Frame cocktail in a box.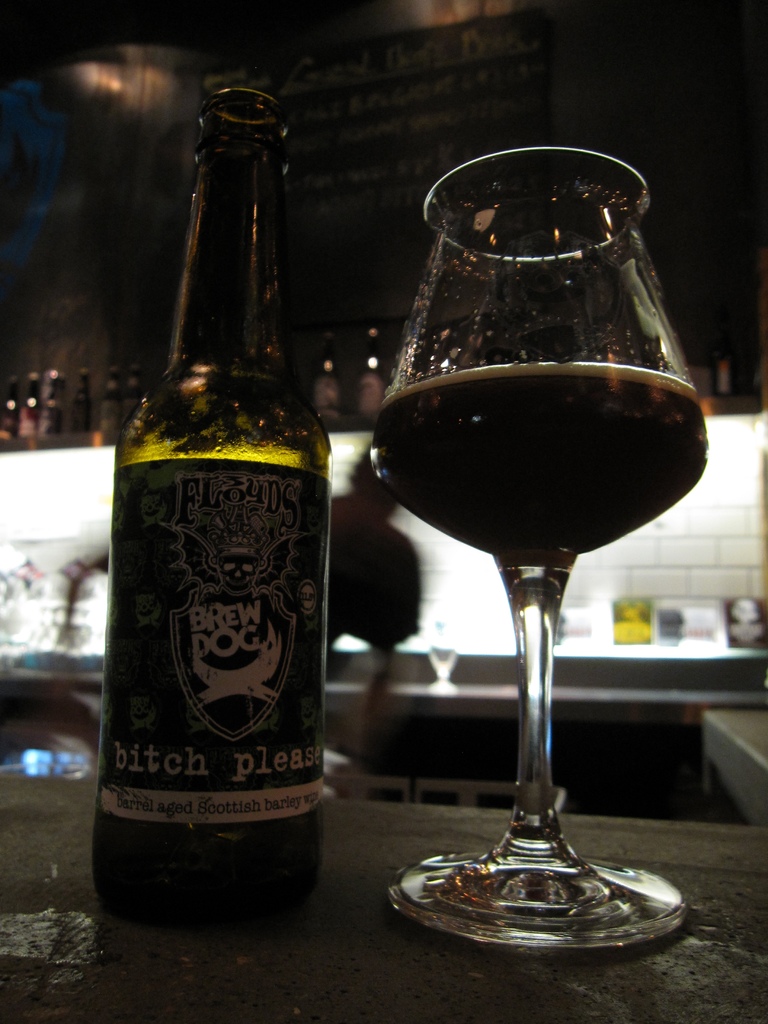
x1=346, y1=140, x2=733, y2=964.
